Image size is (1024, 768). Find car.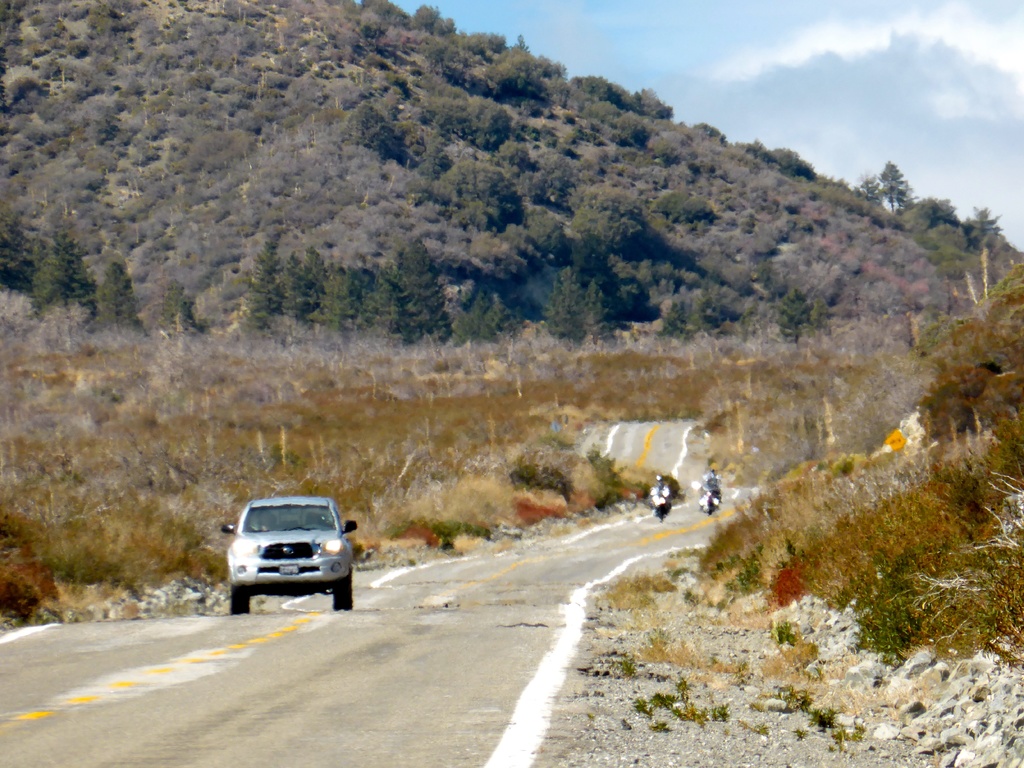
<bbox>218, 500, 360, 613</bbox>.
